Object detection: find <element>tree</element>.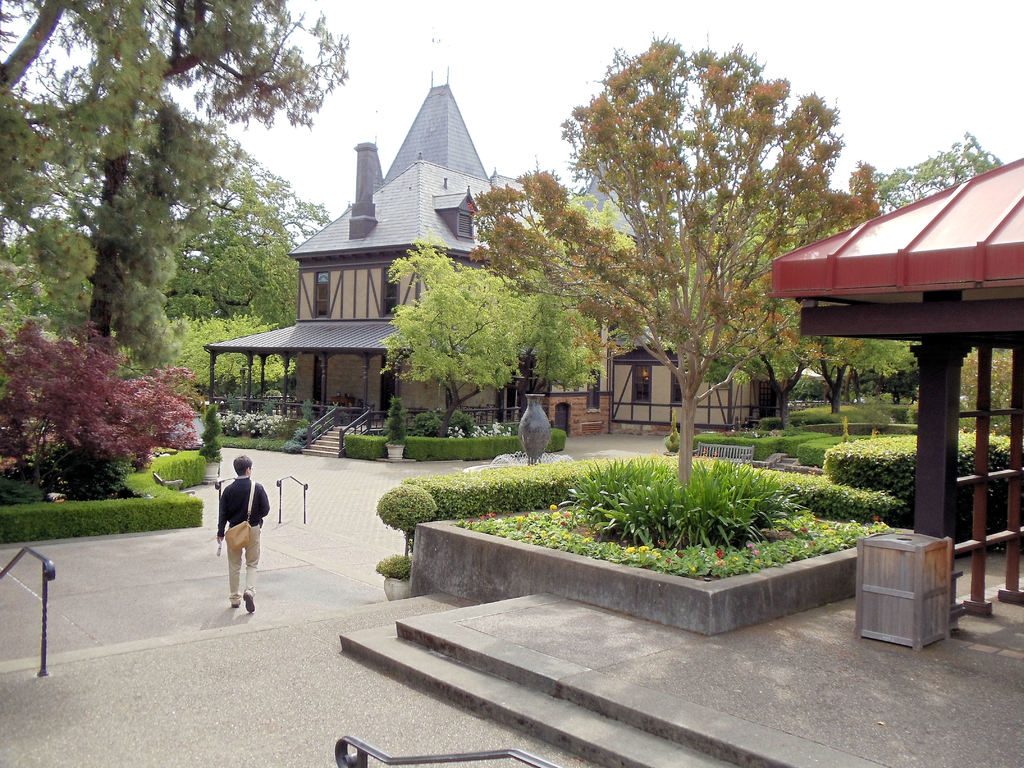
l=847, t=424, r=1023, b=528.
